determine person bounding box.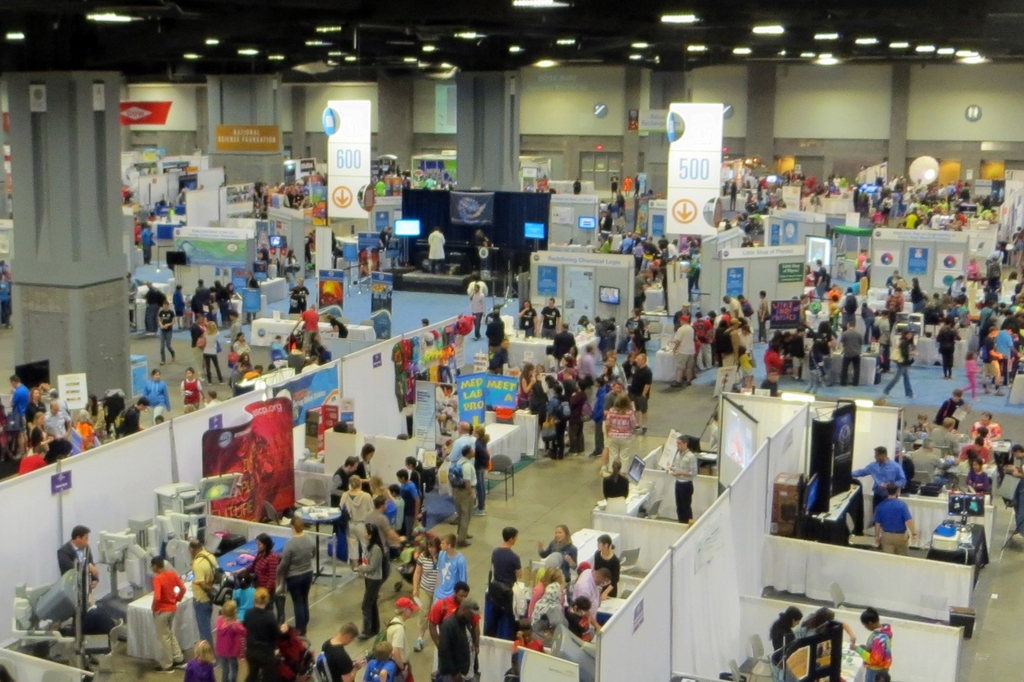
Determined: select_region(952, 440, 996, 466).
